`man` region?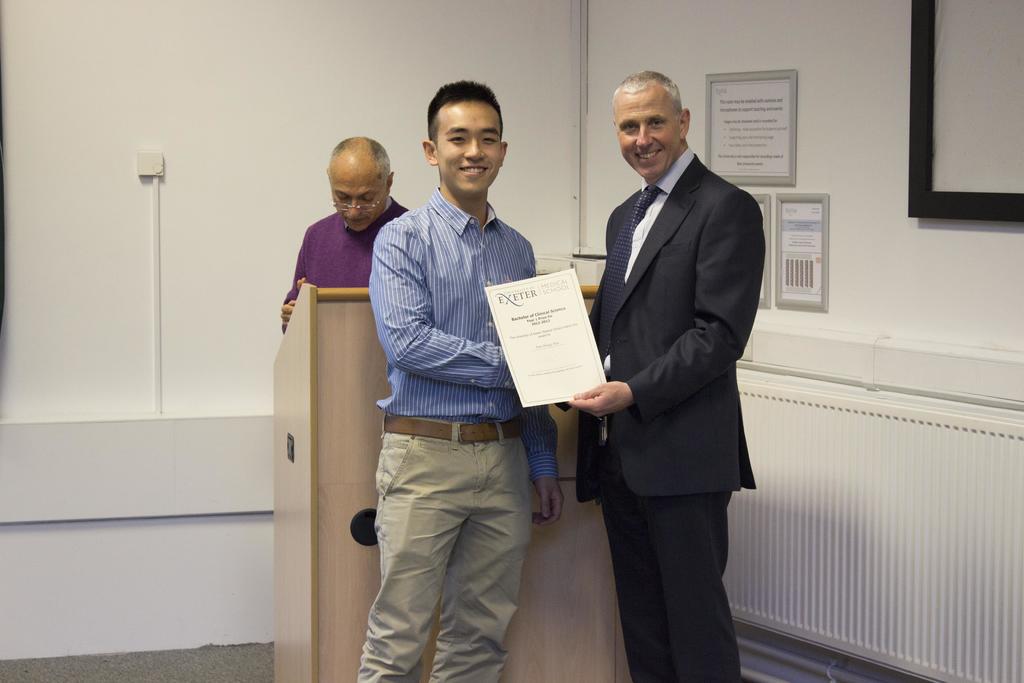
<region>565, 68, 766, 682</region>
